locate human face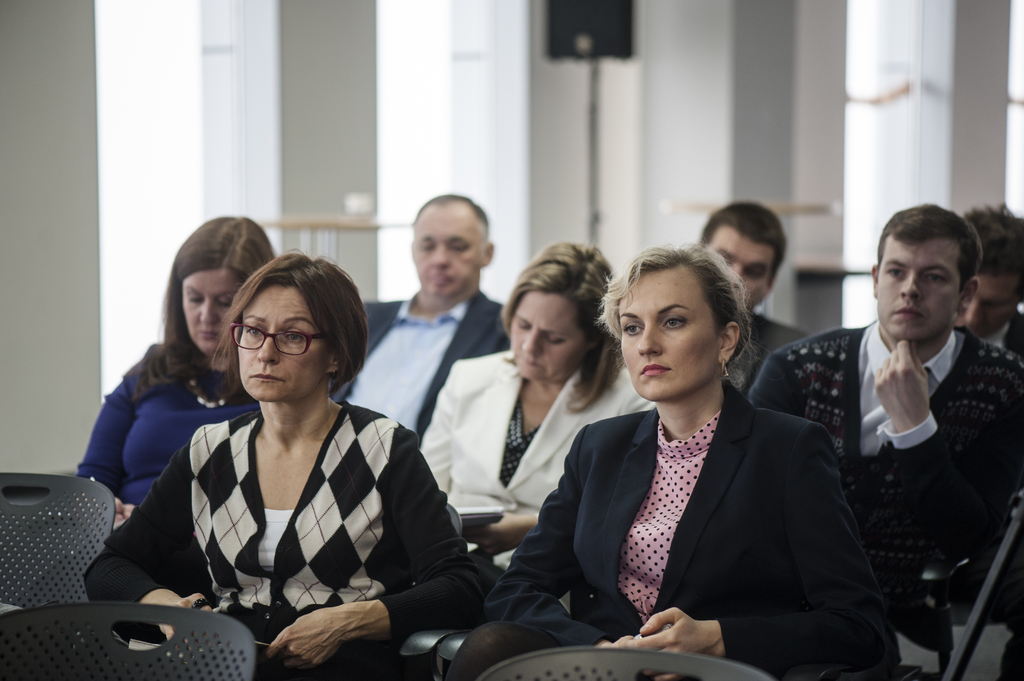
(x1=707, y1=223, x2=776, y2=308)
